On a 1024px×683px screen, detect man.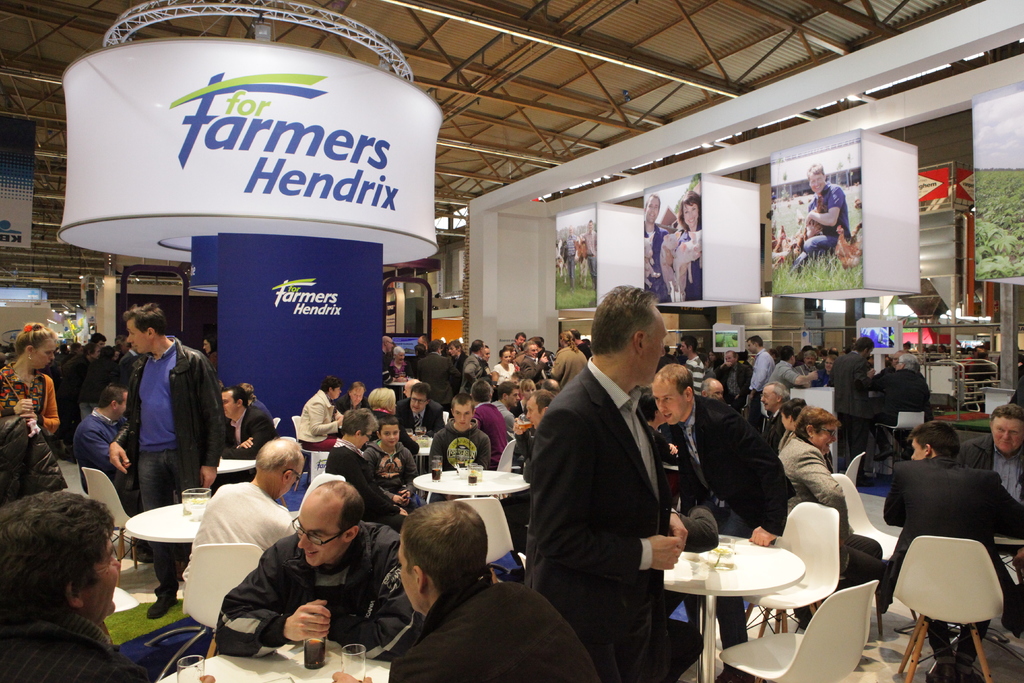
(x1=330, y1=500, x2=598, y2=682).
